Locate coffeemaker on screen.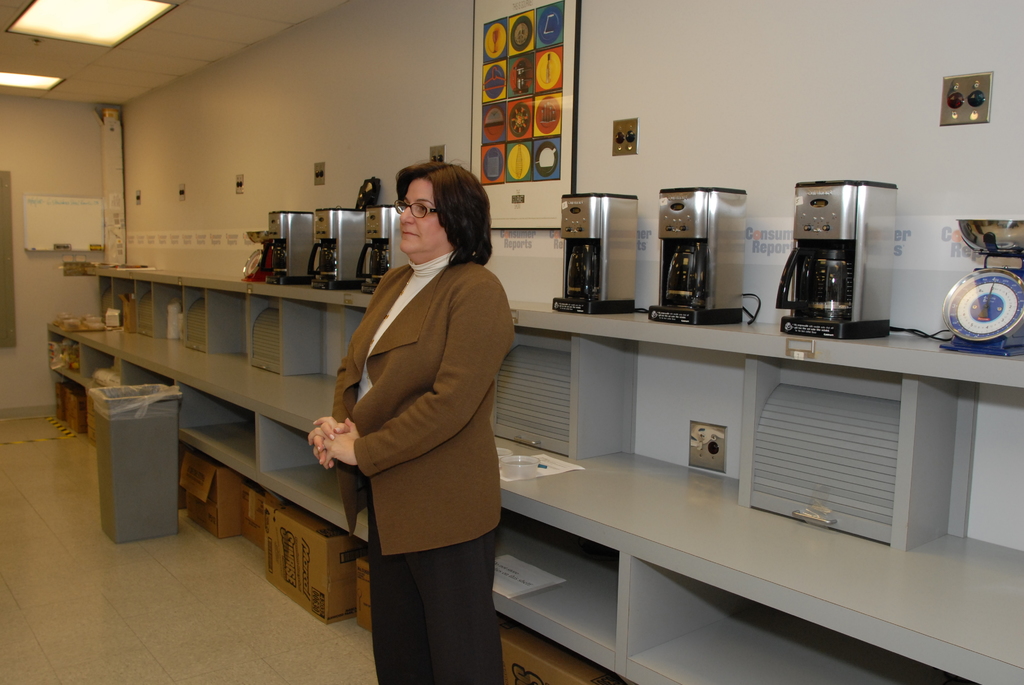
On screen at 550 192 635 315.
